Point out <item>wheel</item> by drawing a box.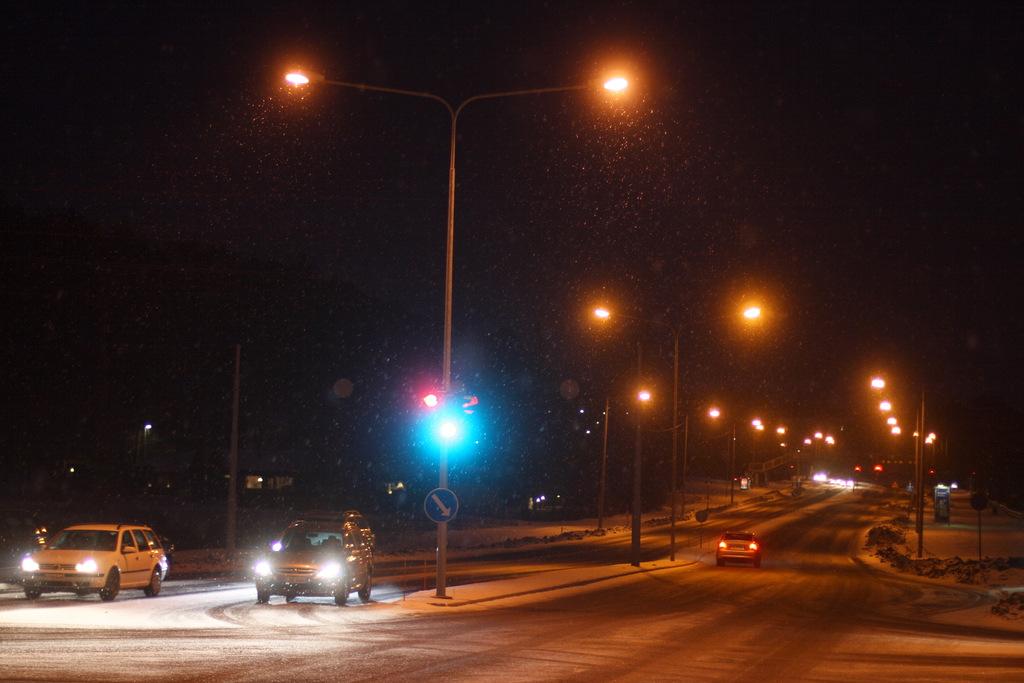
257,589,268,605.
